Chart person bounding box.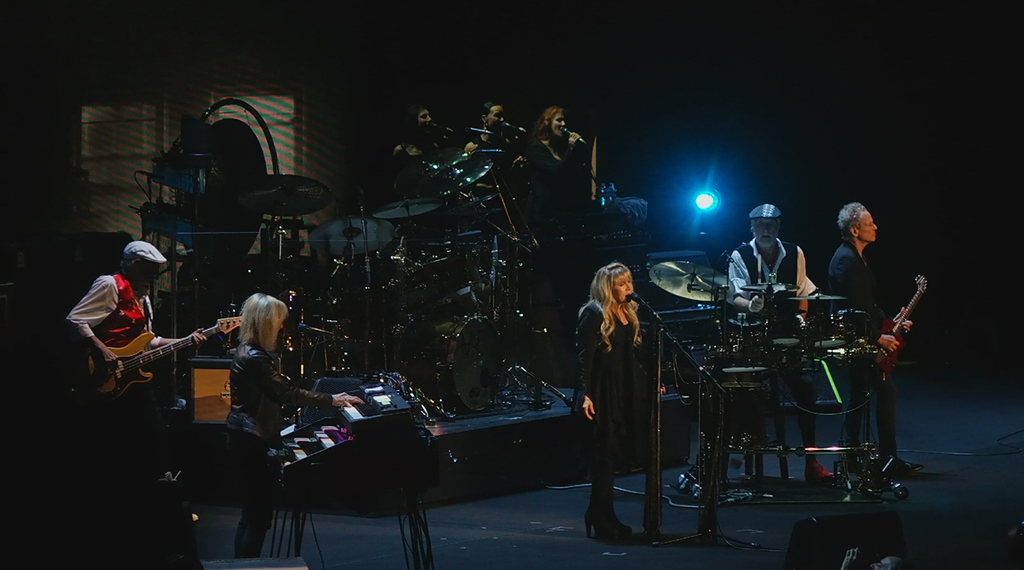
Charted: (724, 202, 813, 338).
